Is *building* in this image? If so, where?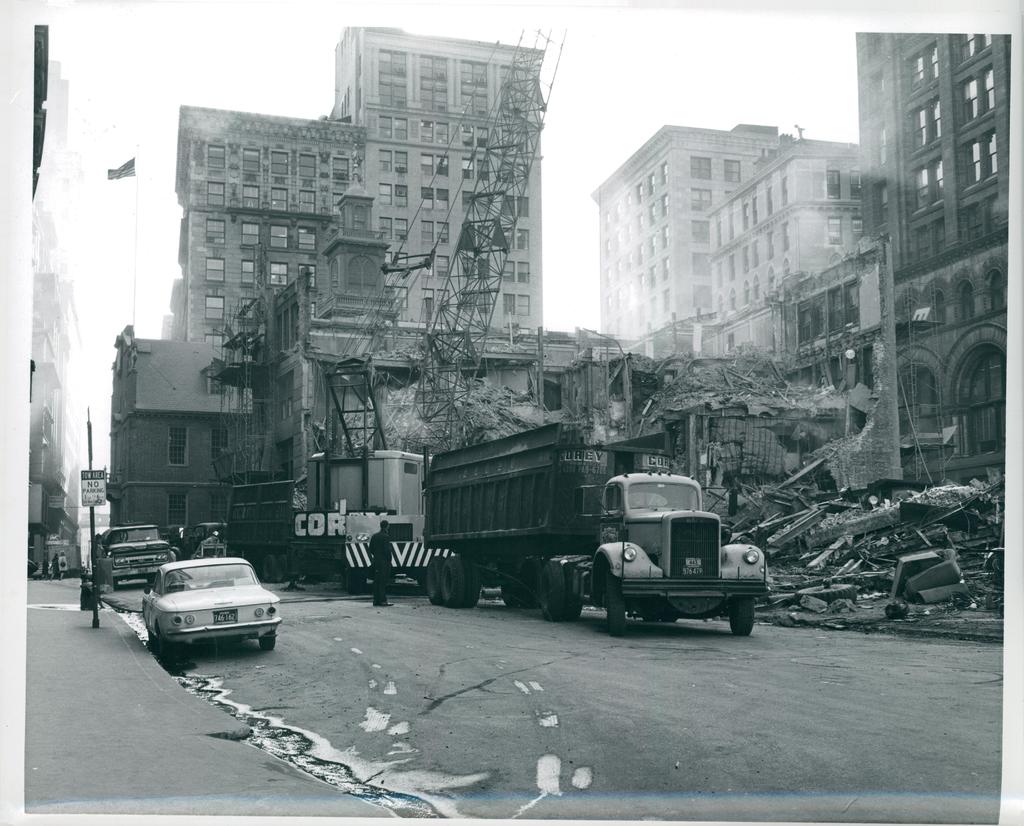
Yes, at x1=592, y1=126, x2=783, y2=335.
